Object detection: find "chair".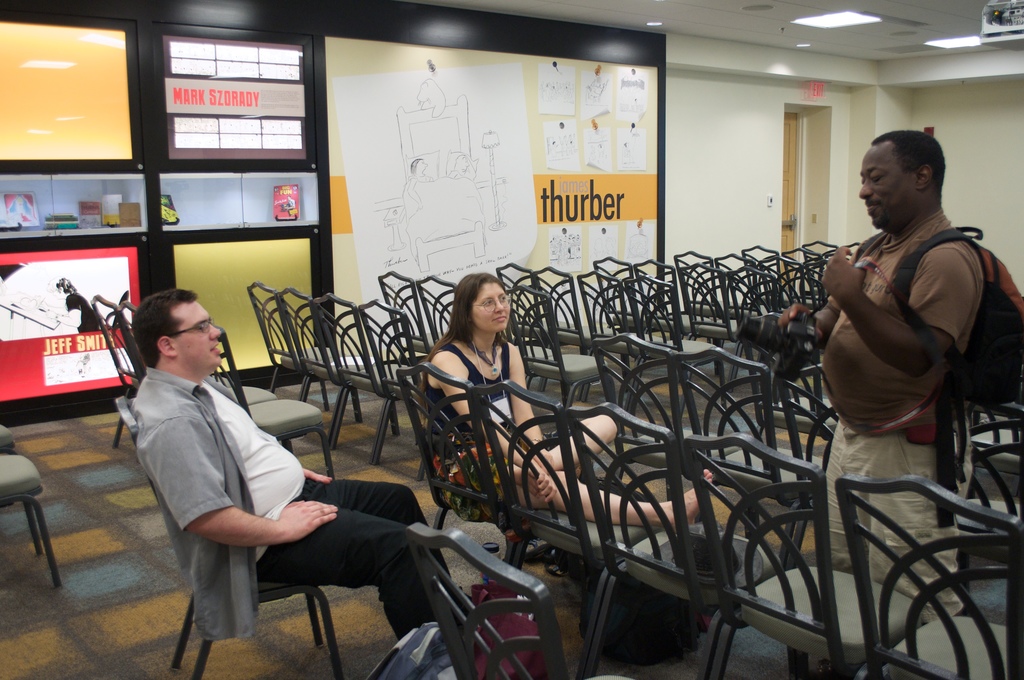
bbox=(835, 470, 1023, 679).
